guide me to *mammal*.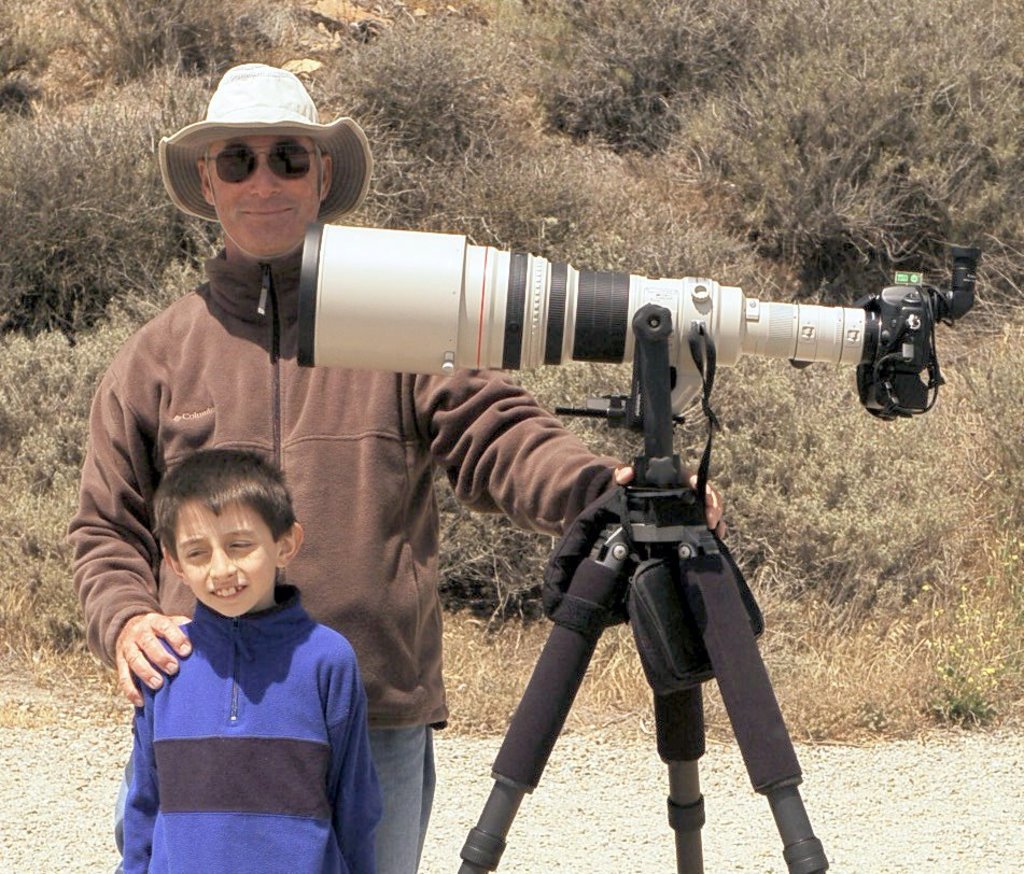
Guidance: bbox=[65, 59, 726, 873].
